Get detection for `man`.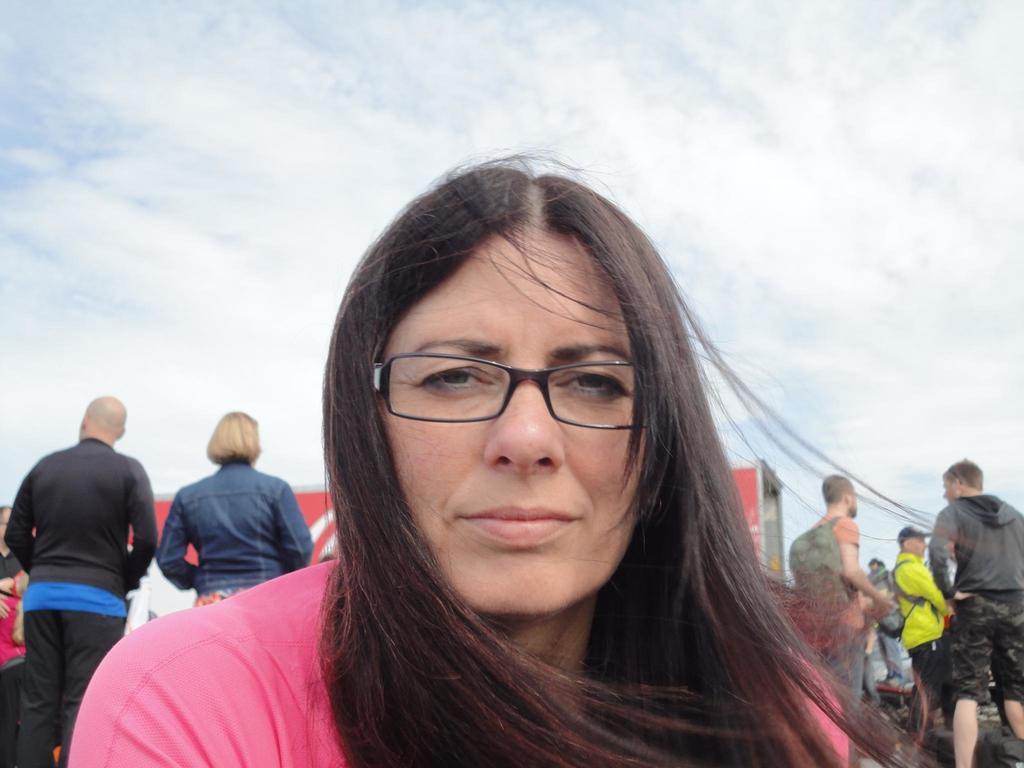
Detection: crop(888, 525, 945, 724).
